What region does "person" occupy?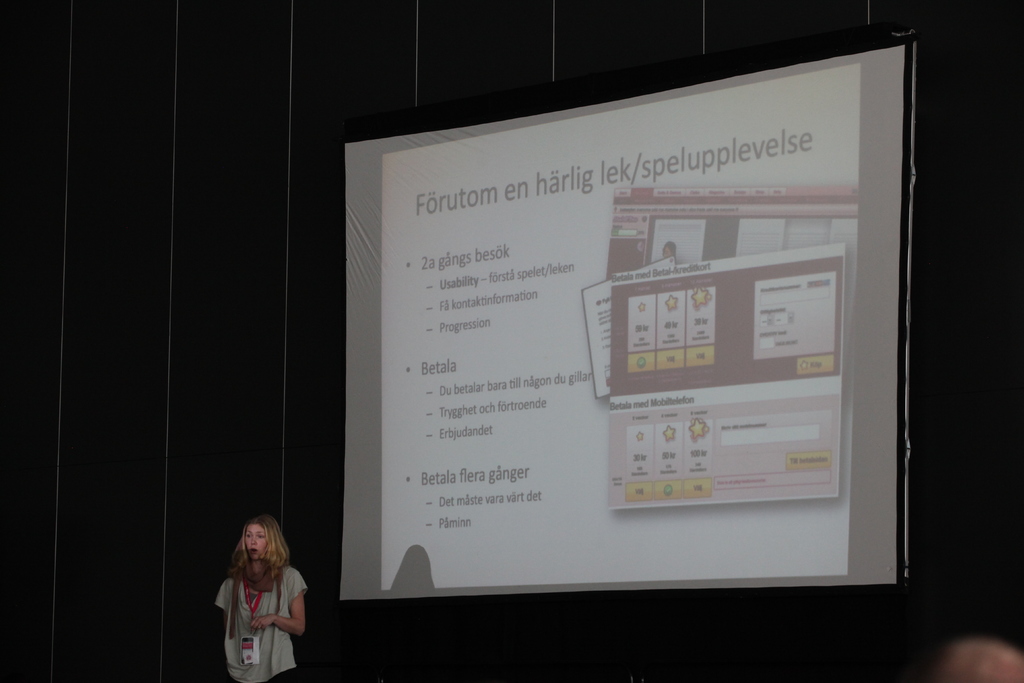
<bbox>204, 523, 309, 671</bbox>.
